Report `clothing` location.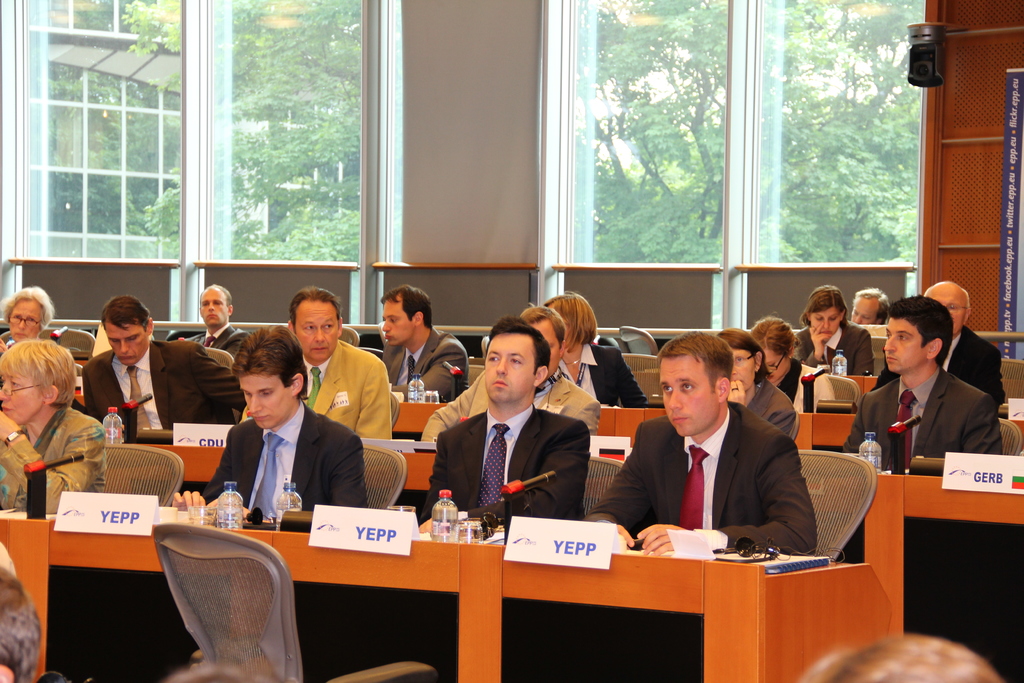
Report: [378,325,471,399].
